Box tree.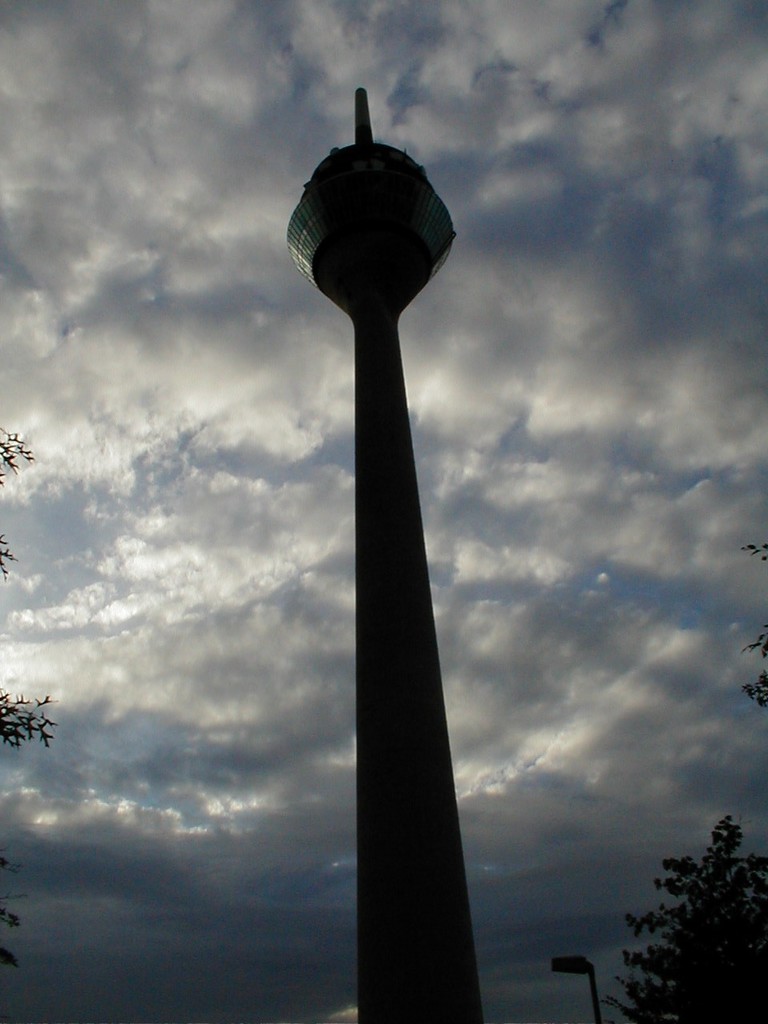
(626,816,758,1014).
